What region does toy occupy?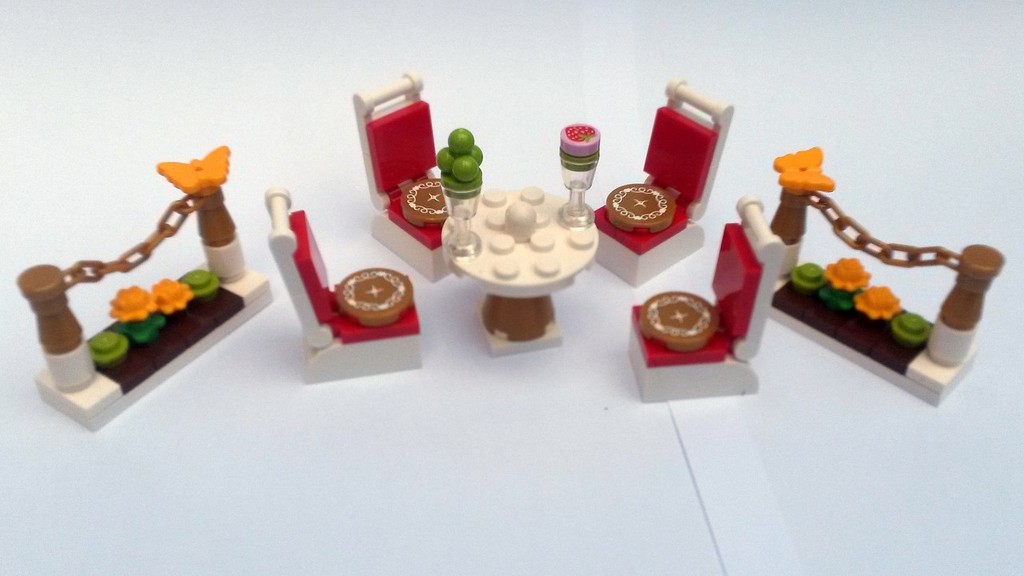
(left=770, top=142, right=1011, bottom=428).
